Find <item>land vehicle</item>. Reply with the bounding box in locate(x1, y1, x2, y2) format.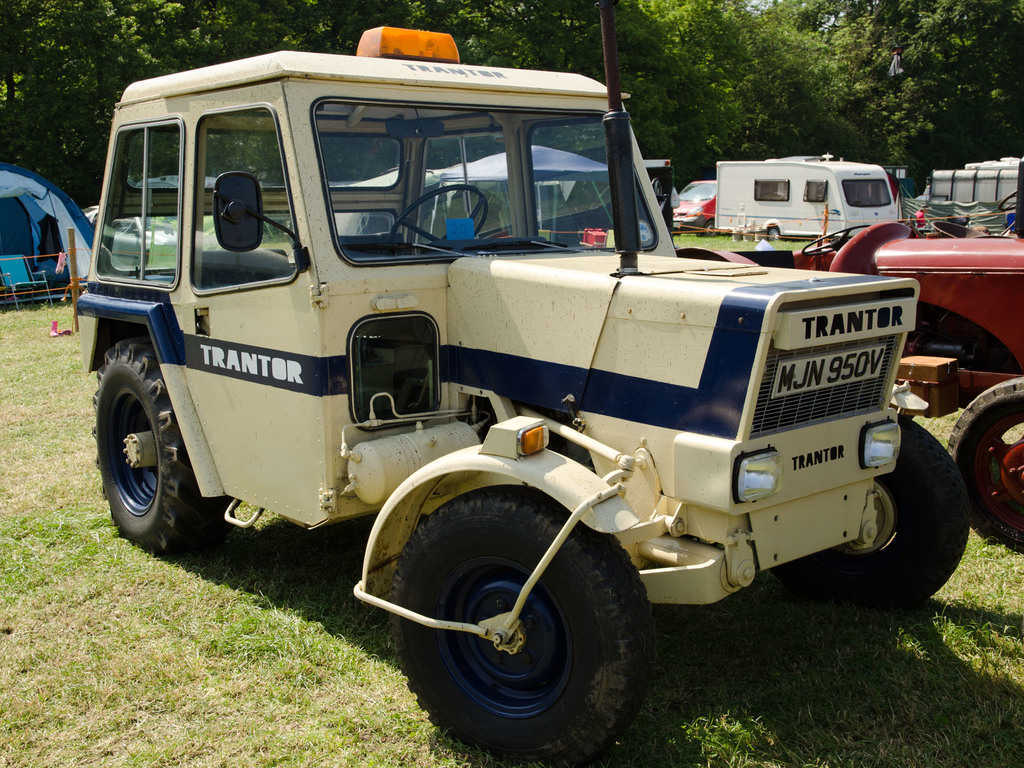
locate(678, 157, 1023, 558).
